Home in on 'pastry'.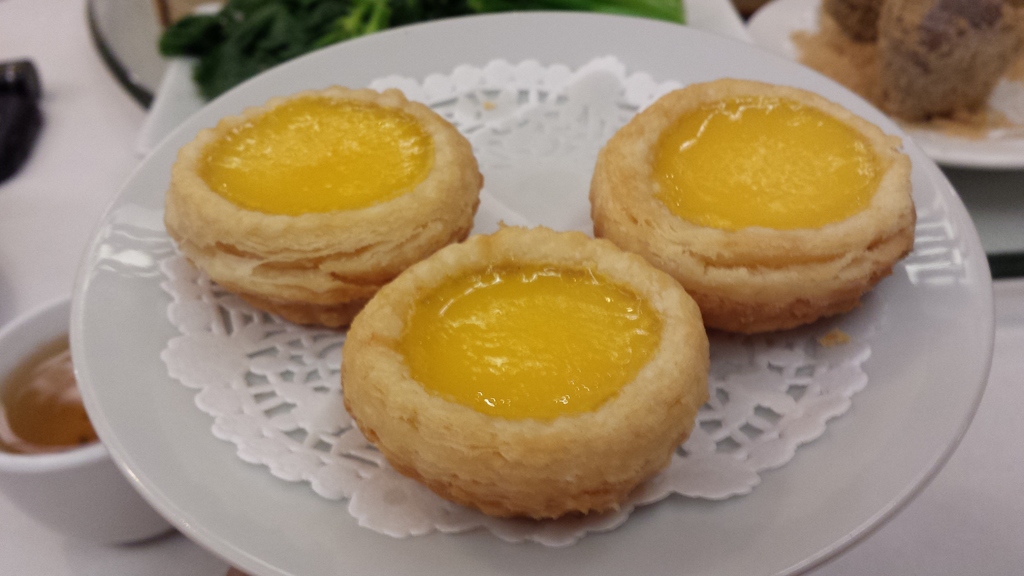
Homed in at box=[348, 221, 710, 529].
